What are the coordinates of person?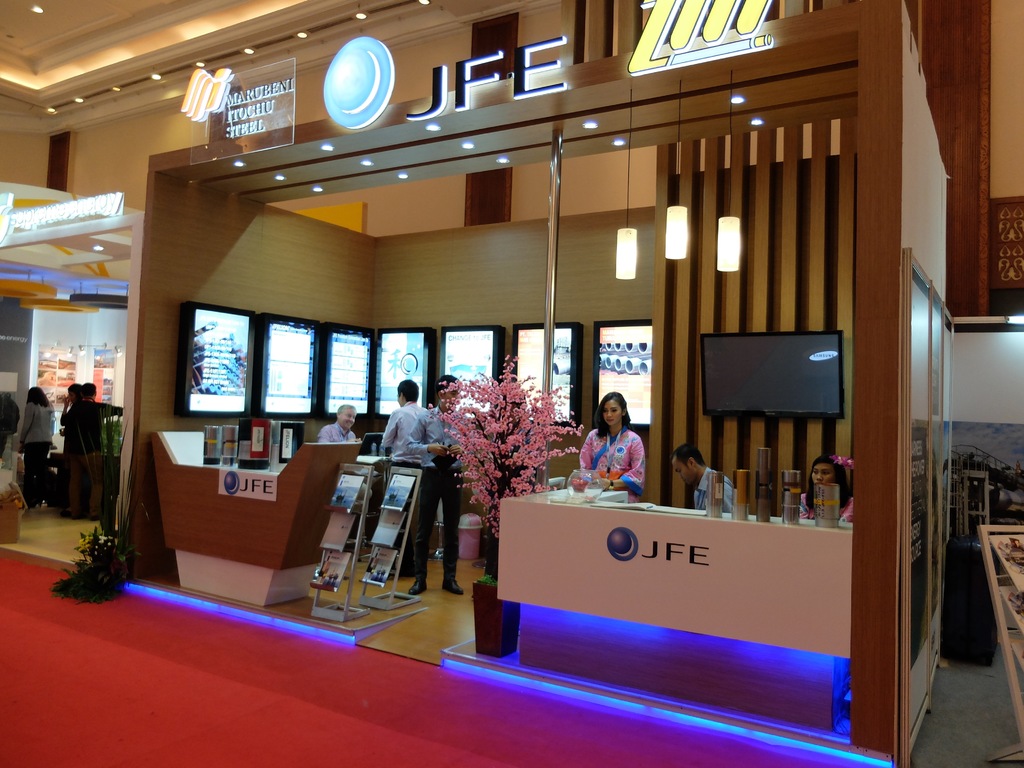
x1=578 y1=392 x2=647 y2=503.
